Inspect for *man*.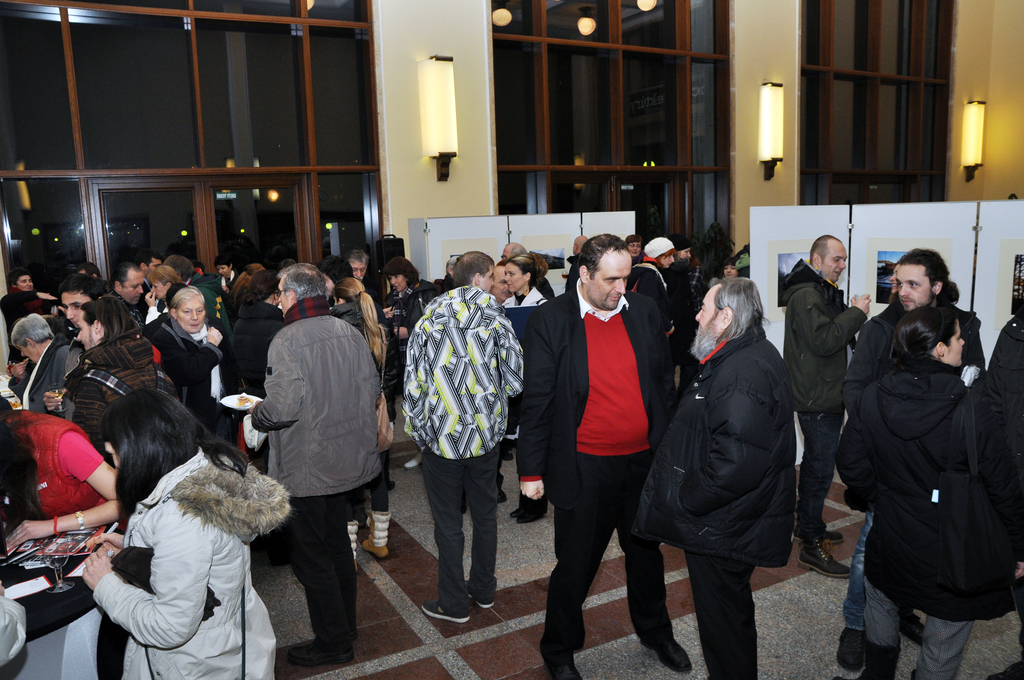
Inspection: 775, 234, 860, 587.
